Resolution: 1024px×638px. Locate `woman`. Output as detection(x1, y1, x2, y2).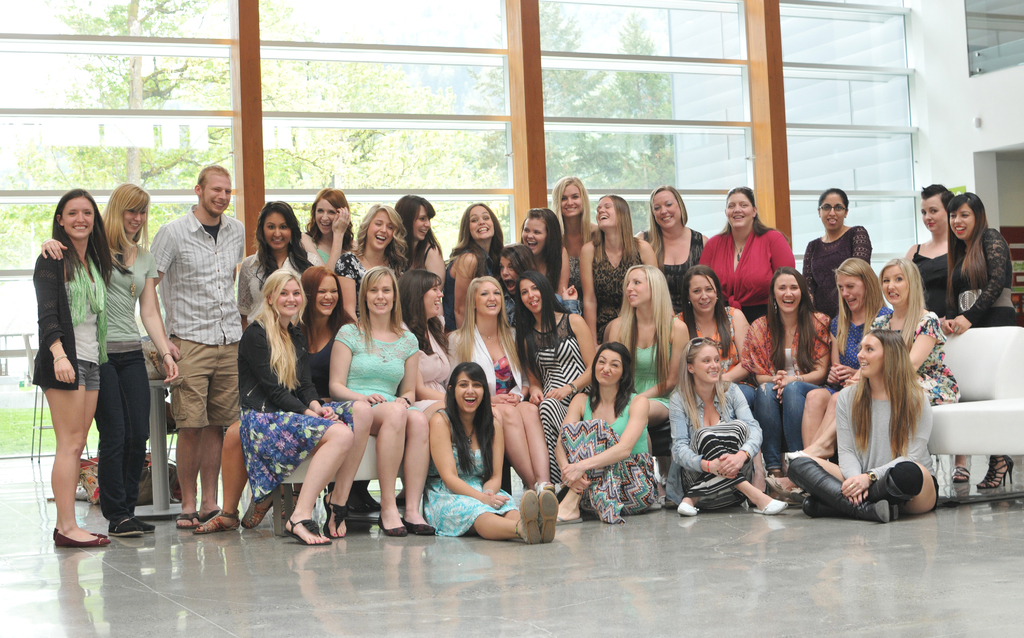
detection(699, 188, 795, 324).
